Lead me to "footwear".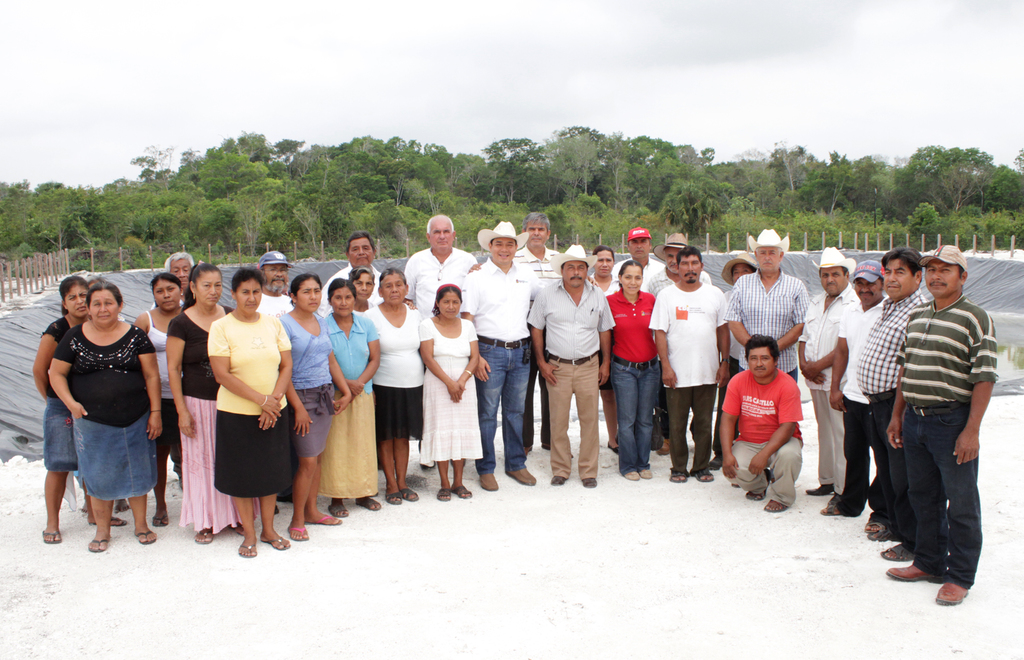
Lead to 507, 464, 534, 485.
